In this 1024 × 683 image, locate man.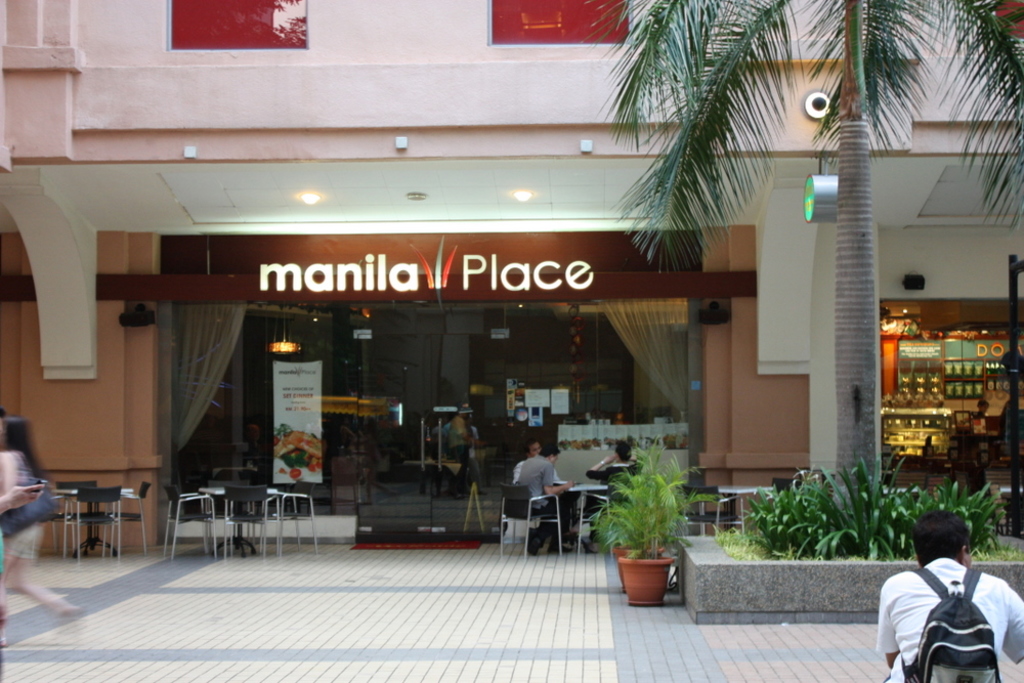
Bounding box: 872, 507, 1023, 682.
